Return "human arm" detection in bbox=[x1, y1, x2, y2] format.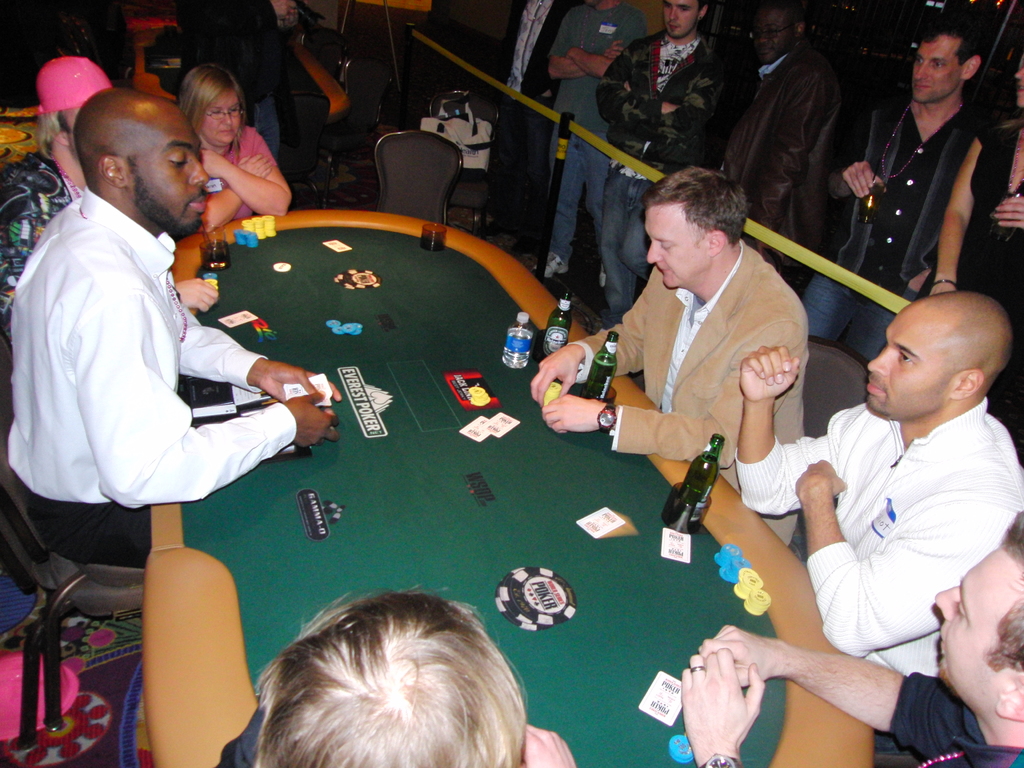
bbox=[535, 317, 800, 455].
